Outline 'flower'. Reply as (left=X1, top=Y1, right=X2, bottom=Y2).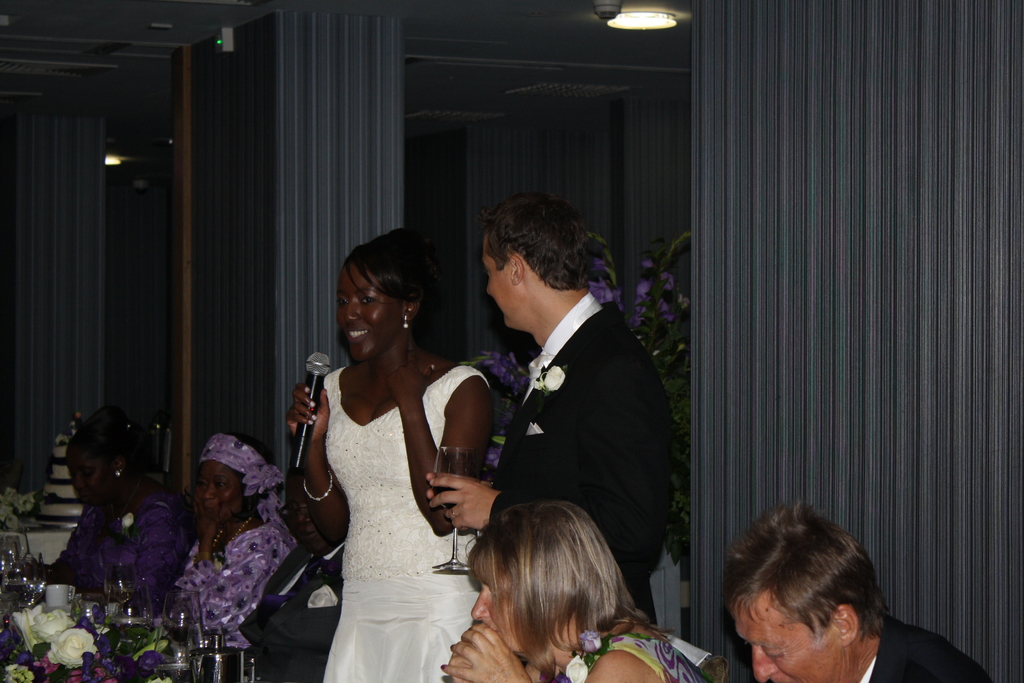
(left=123, top=514, right=135, bottom=528).
